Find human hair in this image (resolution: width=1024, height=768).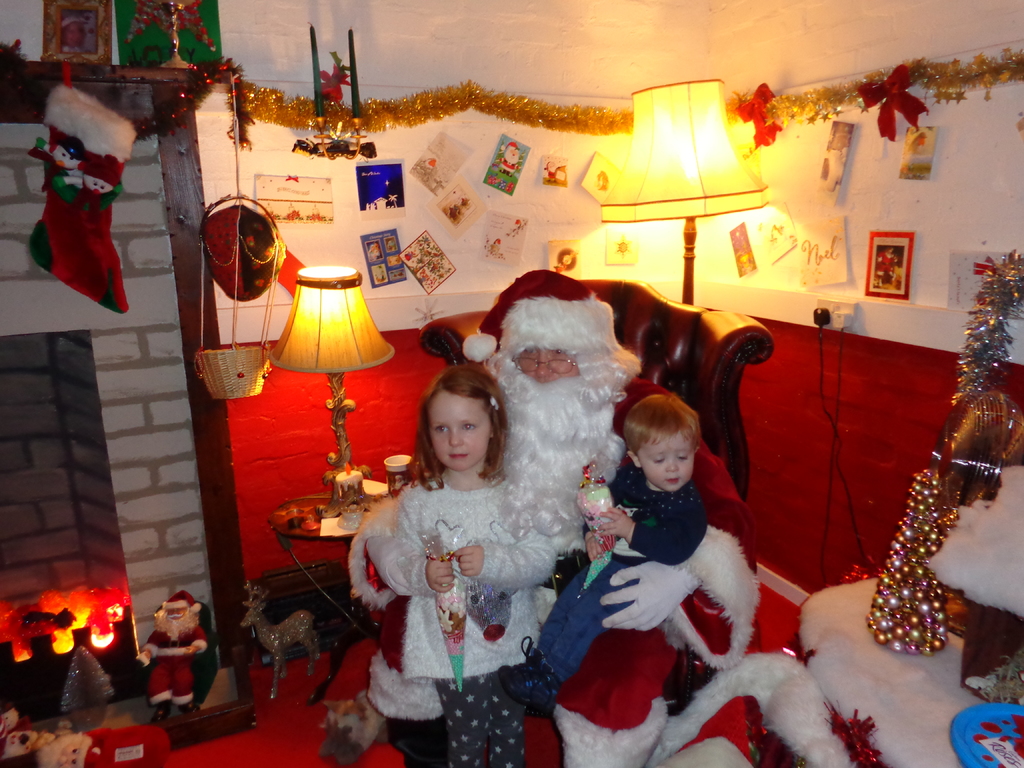
{"left": 407, "top": 375, "right": 497, "bottom": 496}.
